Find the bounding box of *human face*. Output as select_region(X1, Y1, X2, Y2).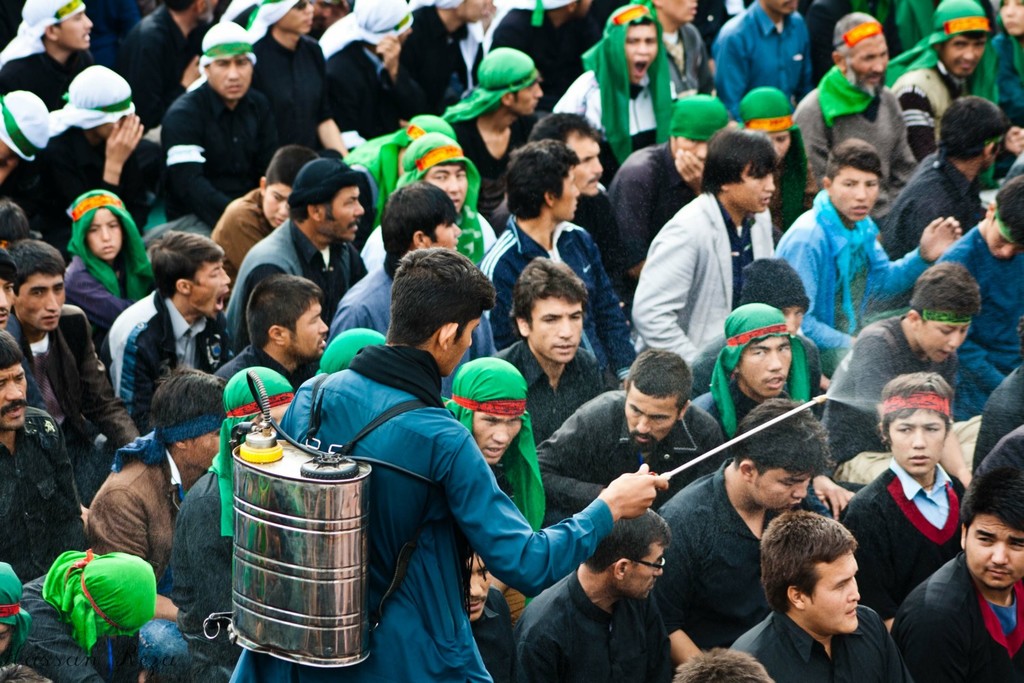
select_region(190, 262, 233, 316).
